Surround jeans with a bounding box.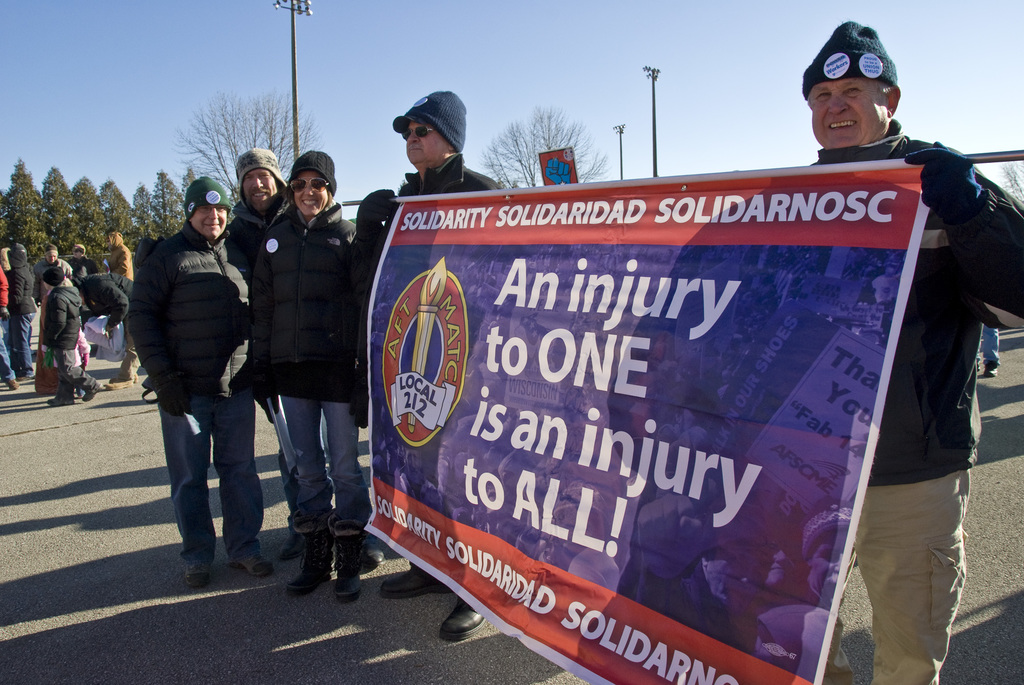
<region>284, 399, 372, 528</region>.
